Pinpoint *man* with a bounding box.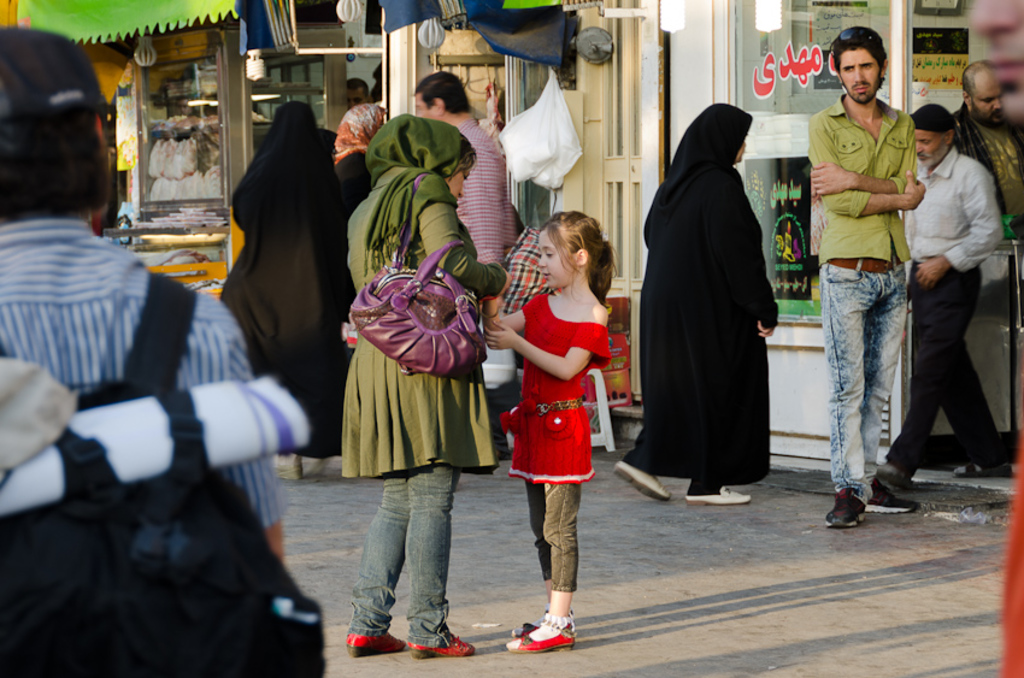
[left=865, top=102, right=1012, bottom=485].
